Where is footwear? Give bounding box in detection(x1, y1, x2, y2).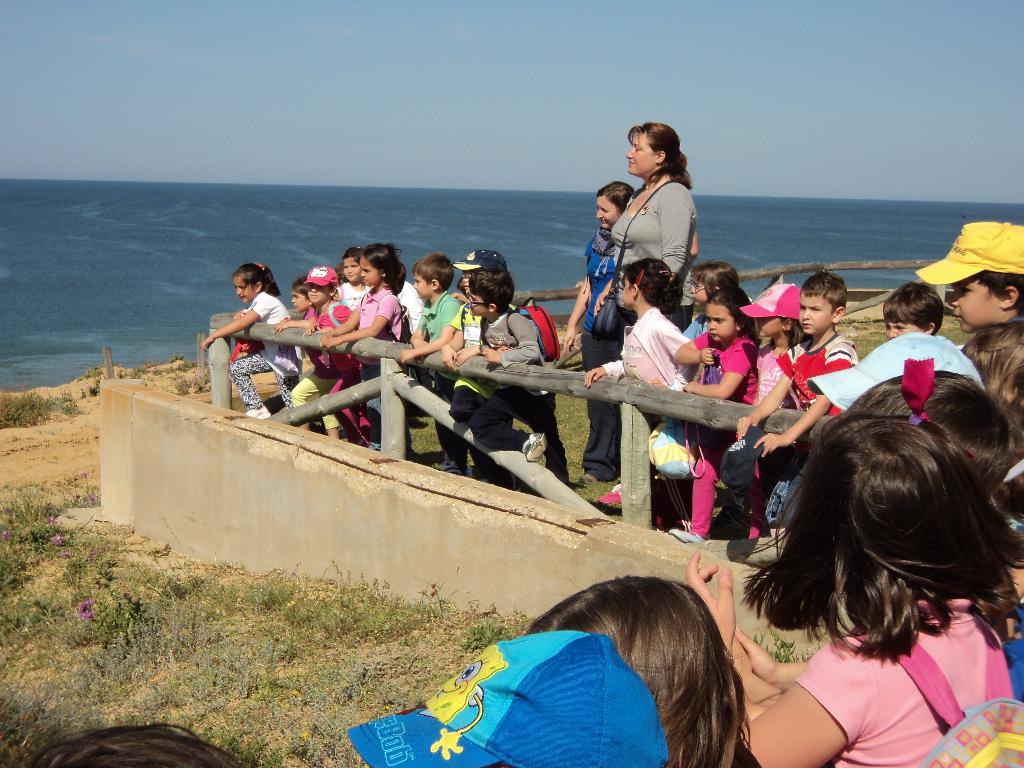
detection(596, 481, 623, 515).
